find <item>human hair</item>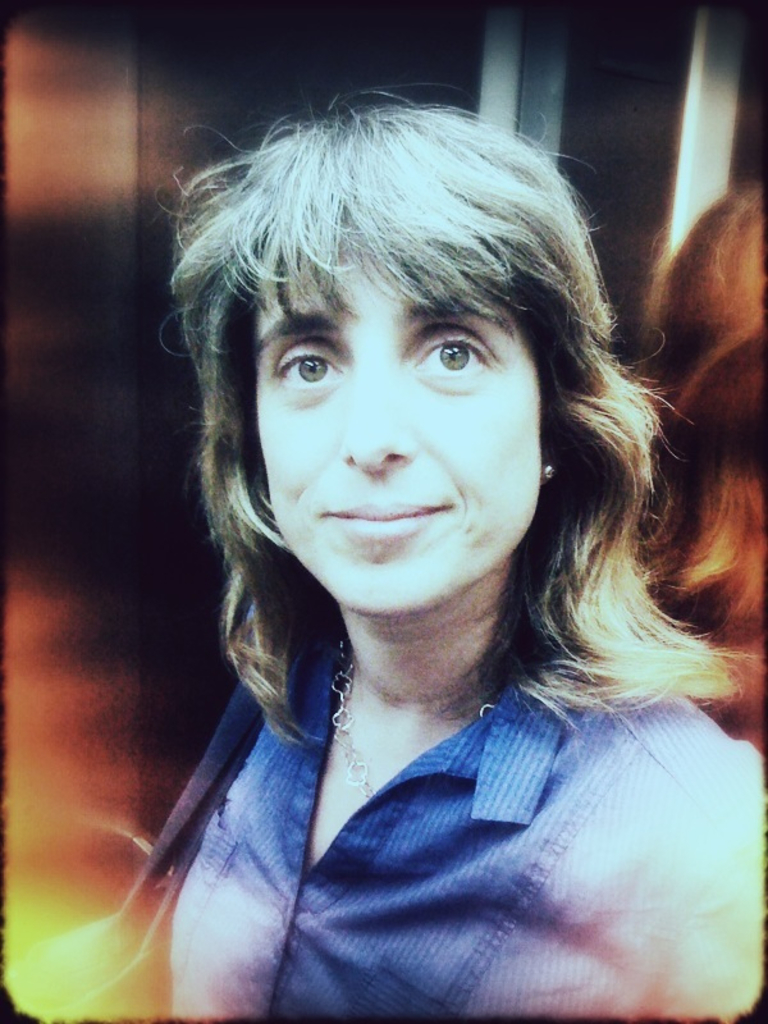
161, 152, 657, 667
